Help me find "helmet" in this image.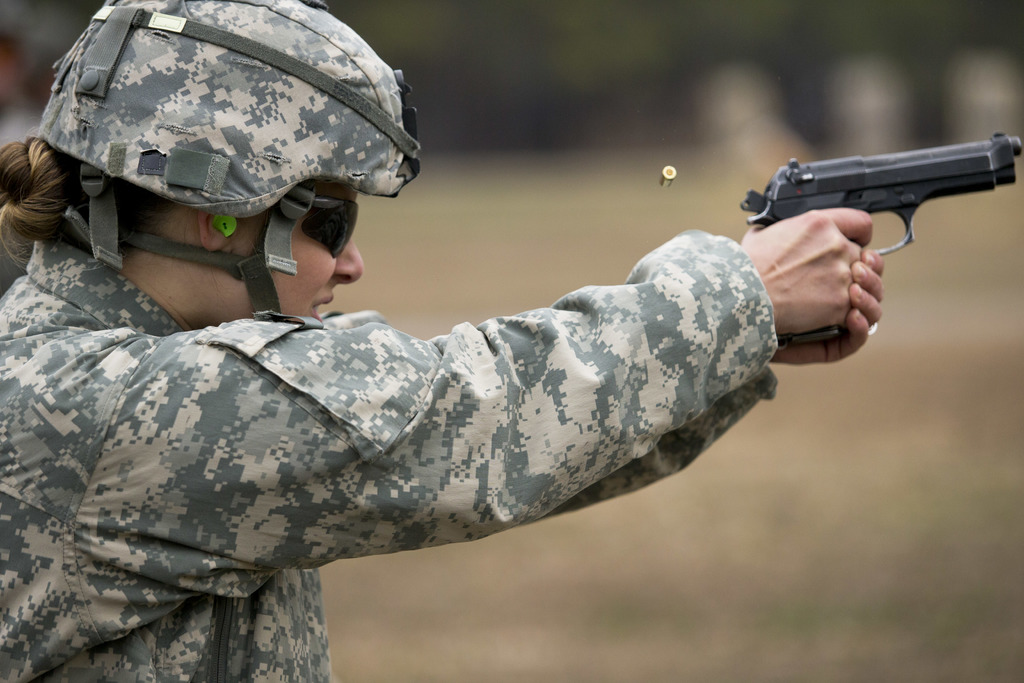
Found it: bbox=(33, 0, 393, 309).
